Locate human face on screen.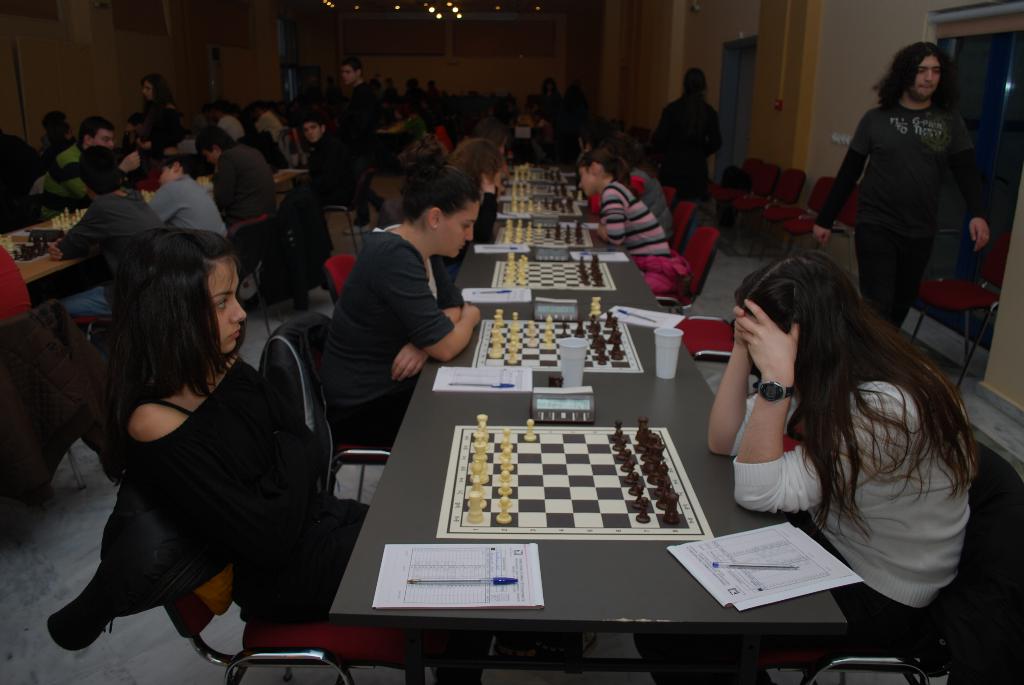
On screen at detection(300, 119, 317, 144).
